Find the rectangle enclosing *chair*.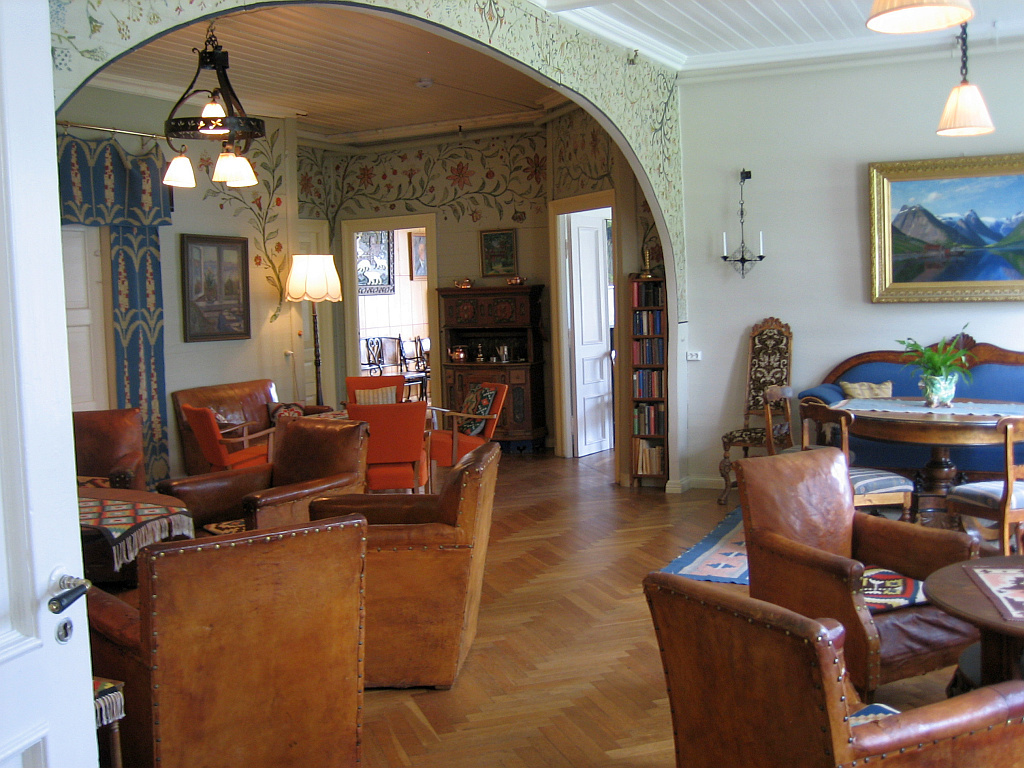
left=74, top=404, right=187, bottom=502.
